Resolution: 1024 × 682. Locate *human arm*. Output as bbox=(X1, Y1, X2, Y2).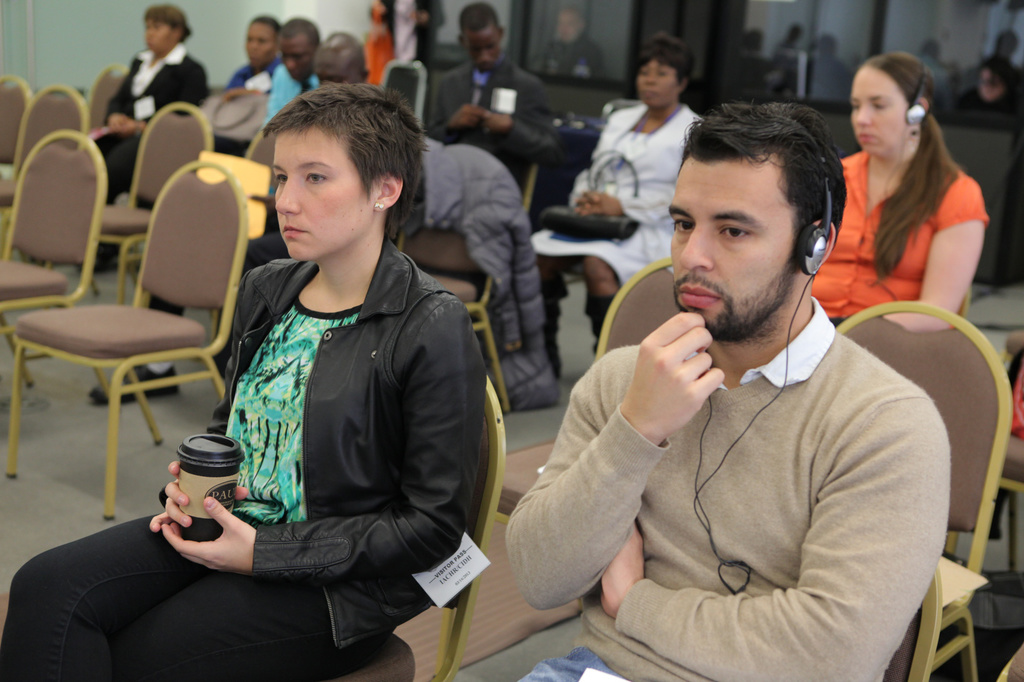
bbox=(867, 177, 996, 360).
